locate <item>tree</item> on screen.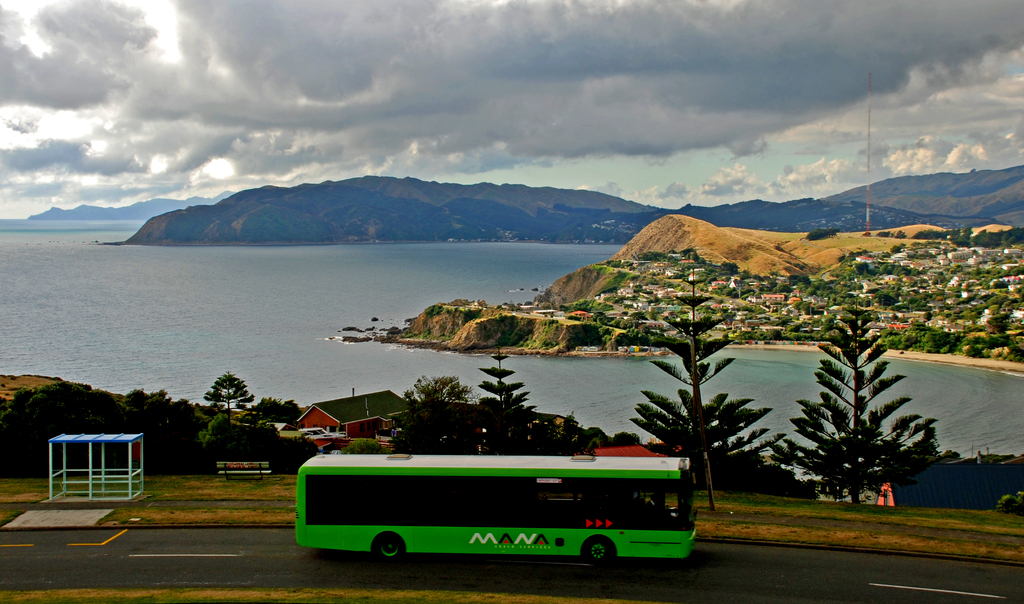
On screen at (left=477, top=349, right=531, bottom=450).
